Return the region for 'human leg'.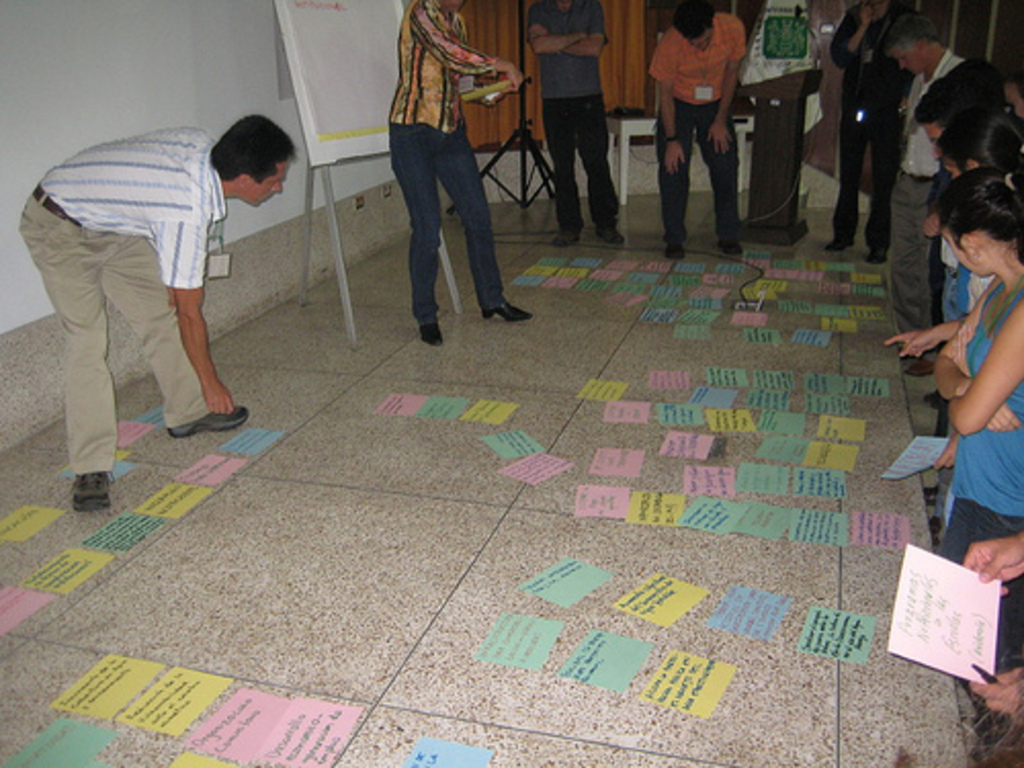
[385, 94, 449, 346].
